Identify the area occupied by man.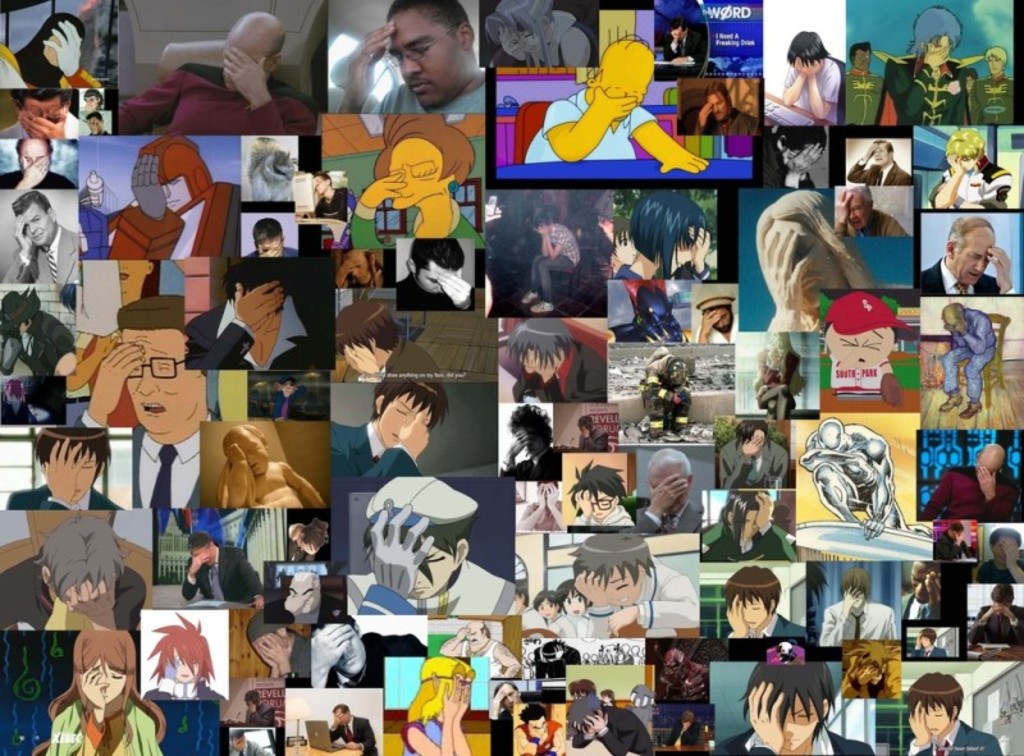
Area: left=244, top=688, right=278, bottom=725.
